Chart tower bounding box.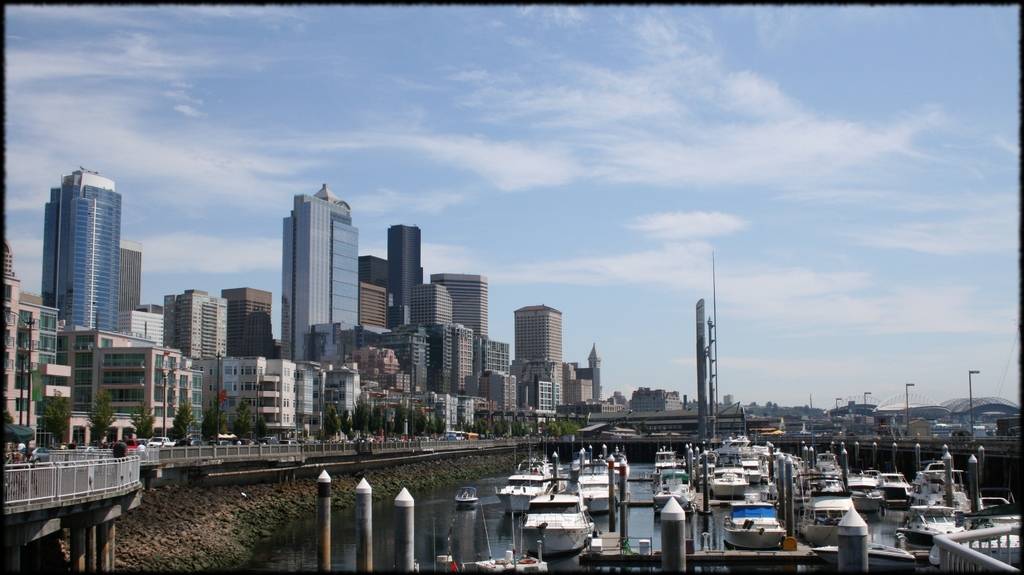
Charted: (357,256,390,291).
